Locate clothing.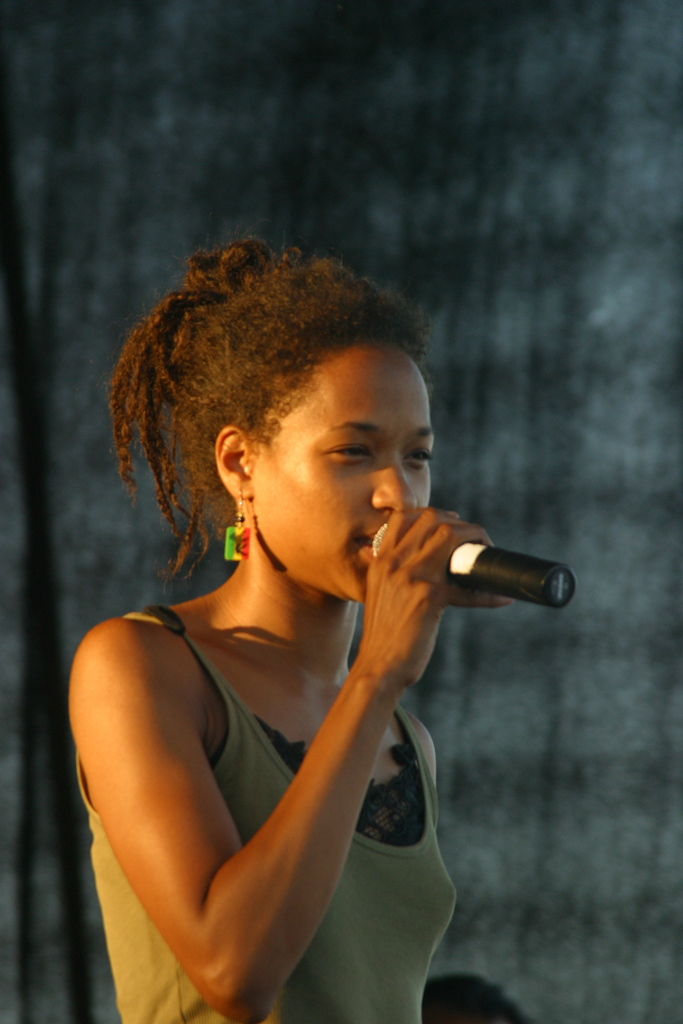
Bounding box: locate(78, 599, 461, 1018).
